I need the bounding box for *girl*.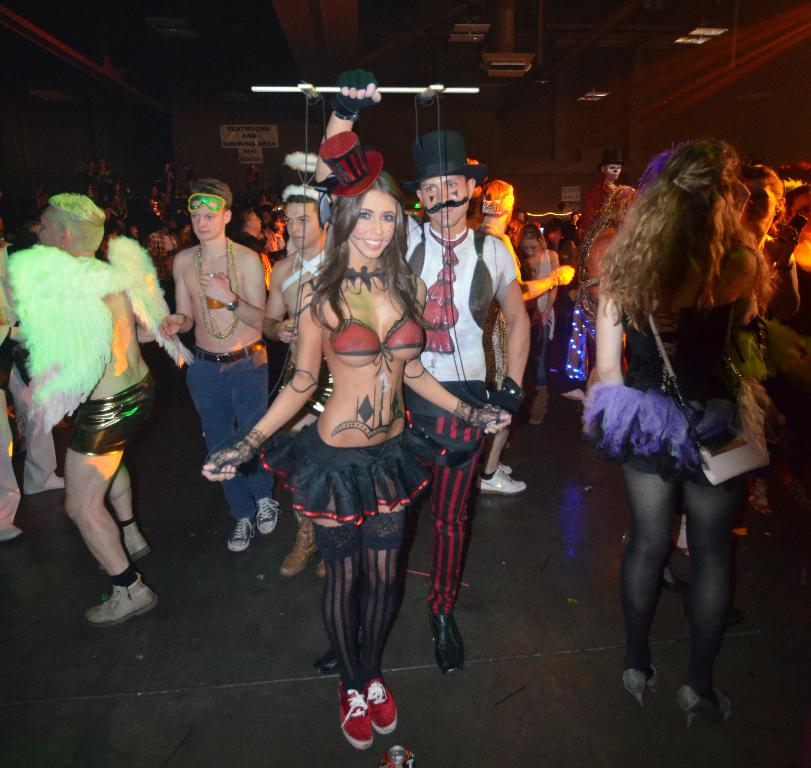
Here it is: left=564, top=132, right=790, bottom=710.
